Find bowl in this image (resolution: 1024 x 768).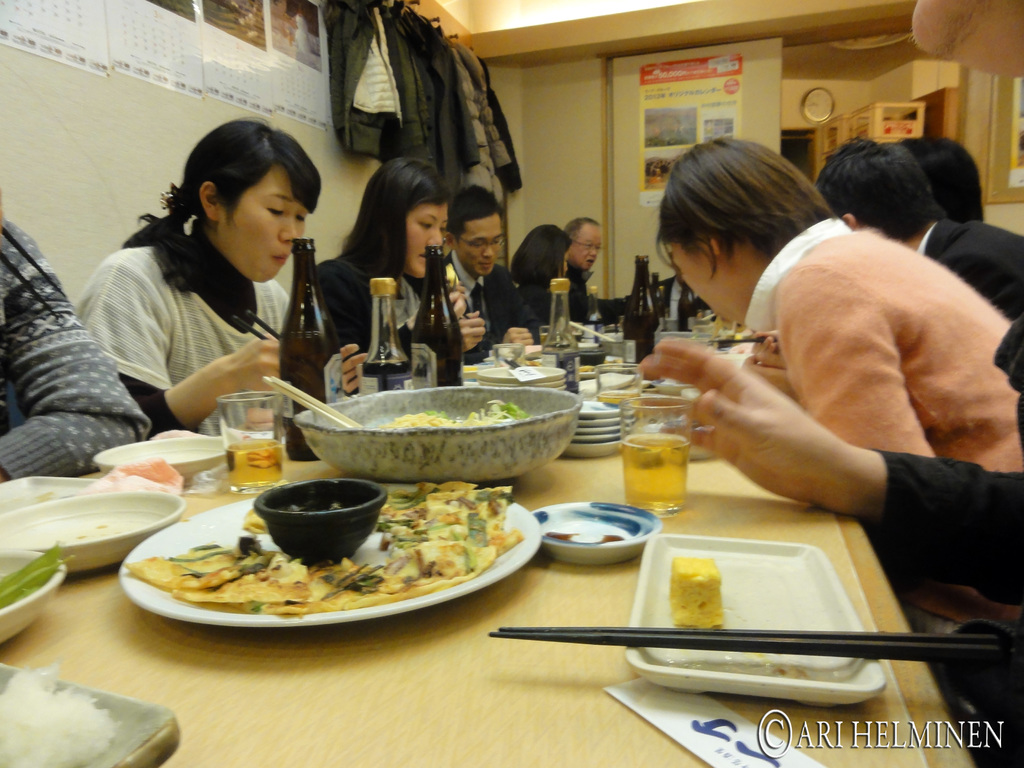
box=[289, 385, 582, 485].
